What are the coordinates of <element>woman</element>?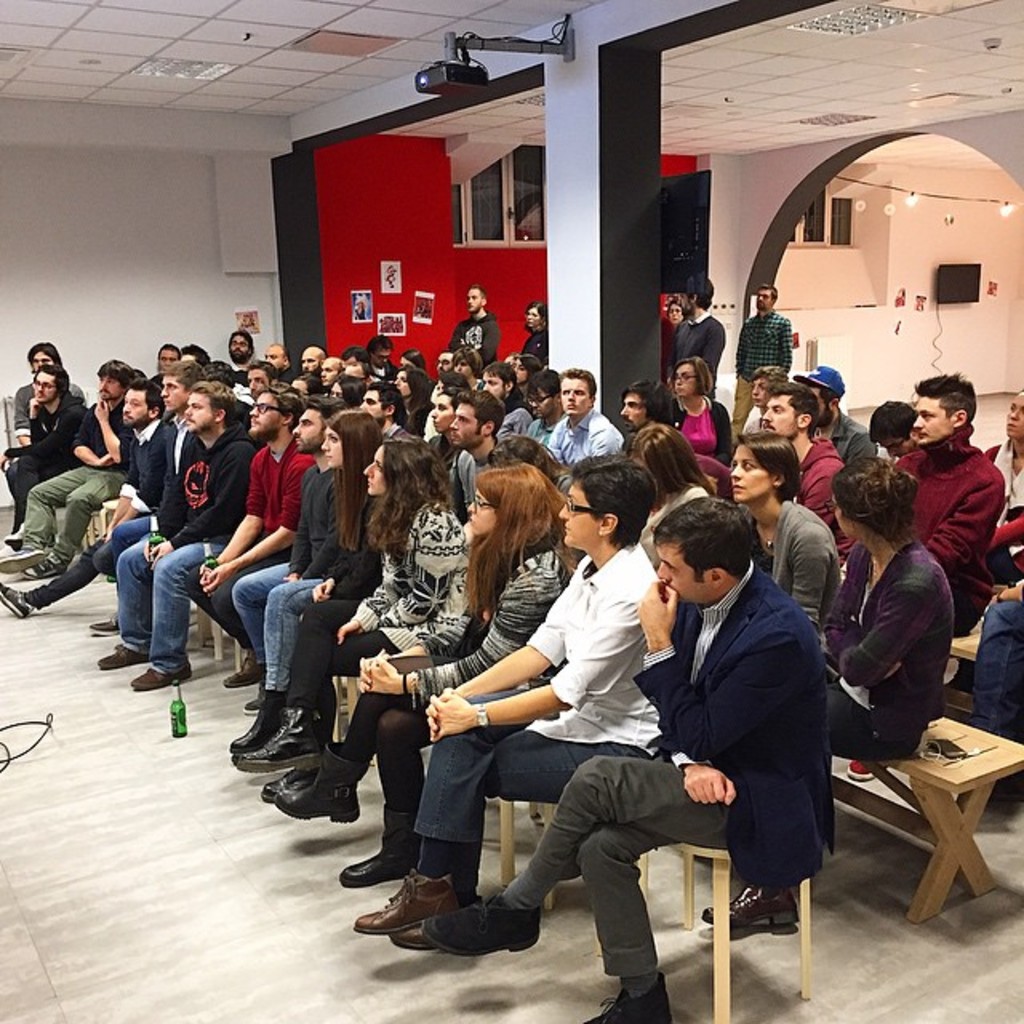
{"left": 269, "top": 459, "right": 582, "bottom": 880}.
